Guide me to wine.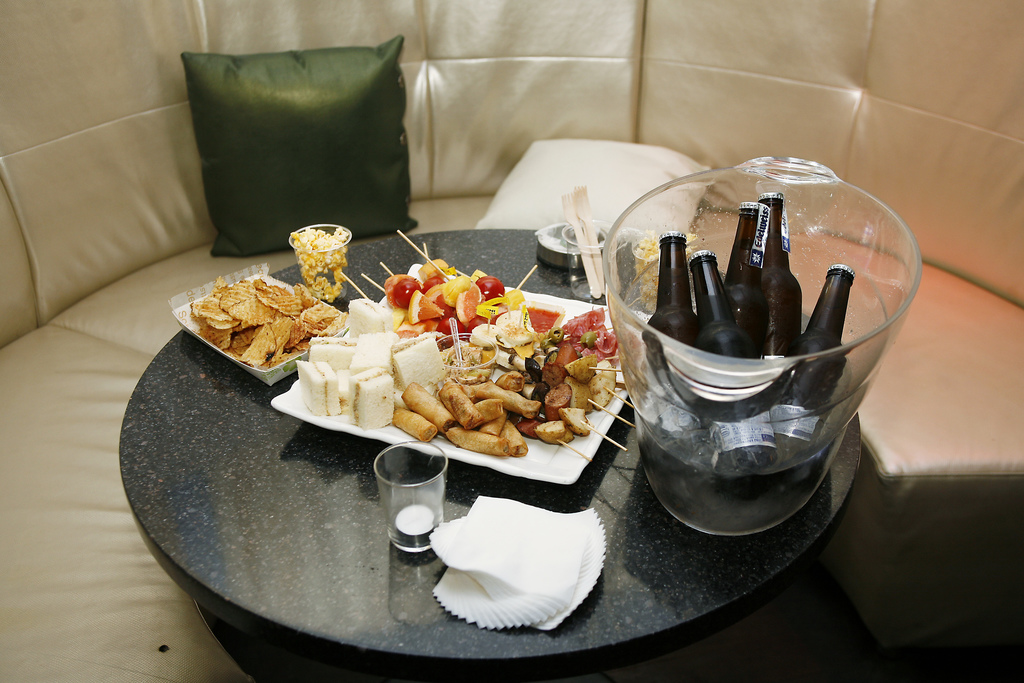
Guidance: l=758, t=192, r=803, b=396.
